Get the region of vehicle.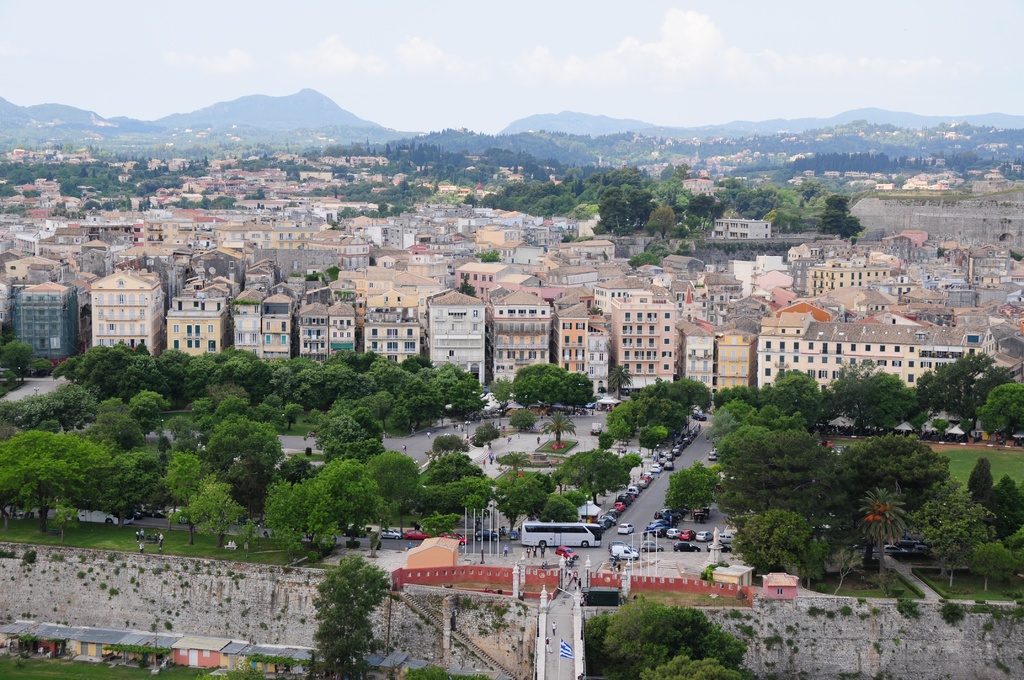
56, 498, 134, 524.
